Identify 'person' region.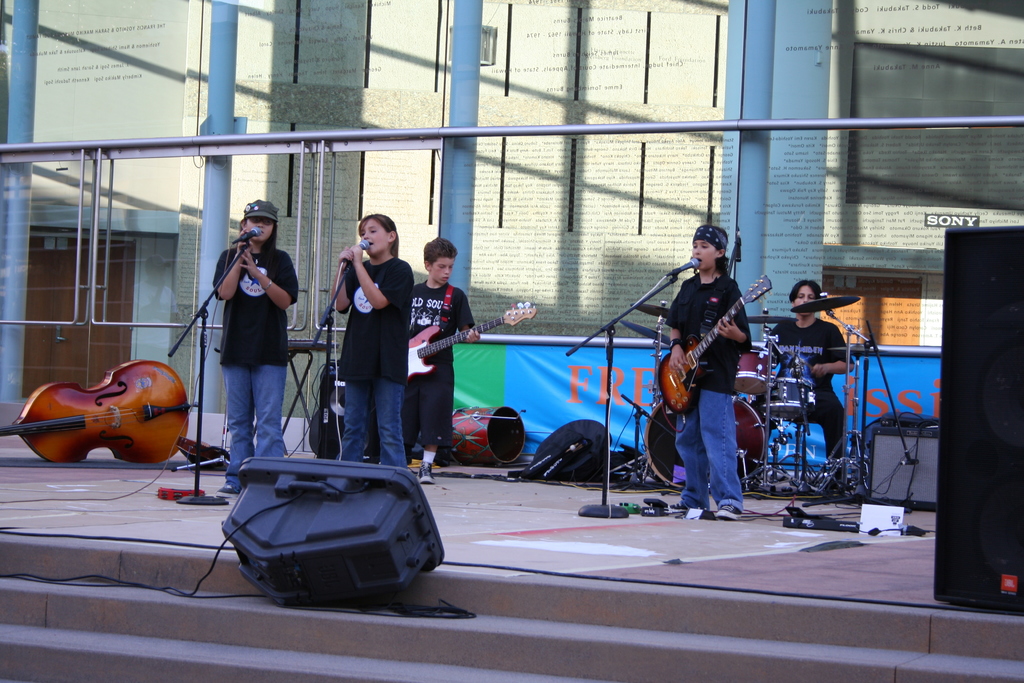
Region: box(337, 210, 408, 478).
